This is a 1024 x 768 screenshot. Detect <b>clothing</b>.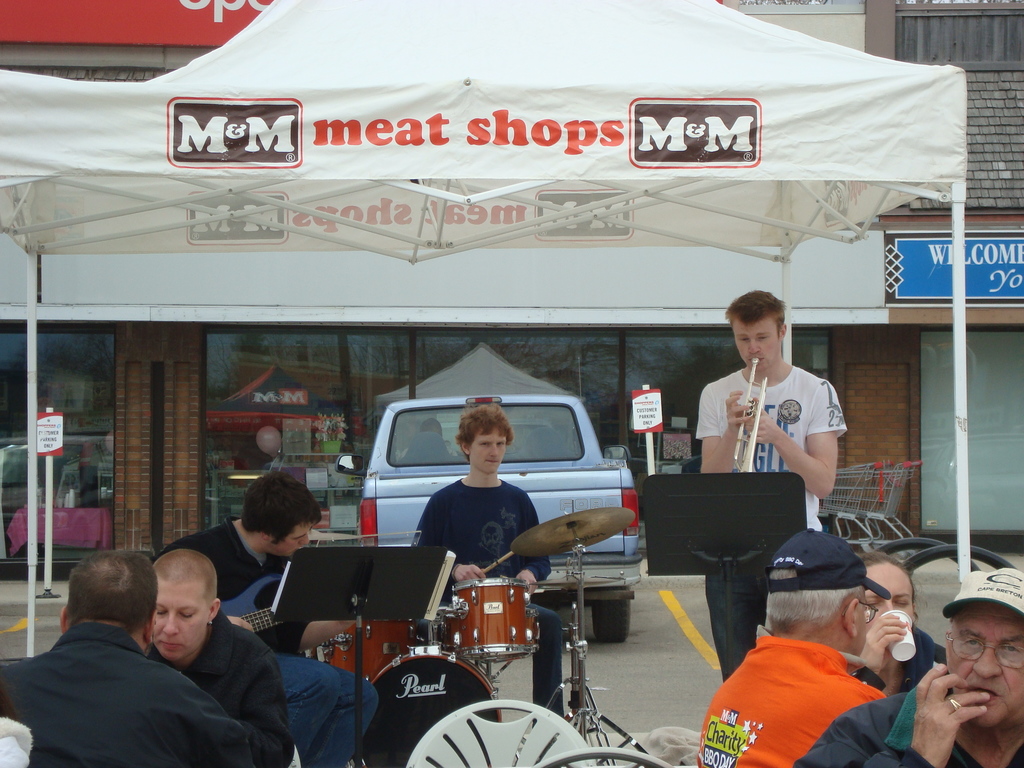
detection(154, 612, 294, 748).
